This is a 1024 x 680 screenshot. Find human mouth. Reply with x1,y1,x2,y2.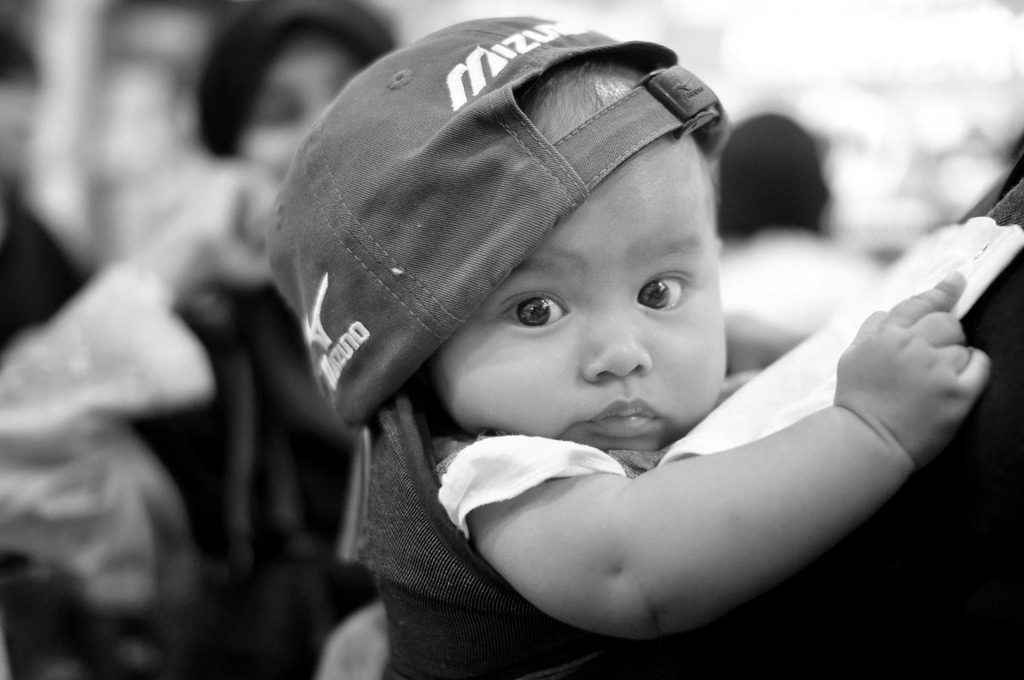
573,392,670,444.
